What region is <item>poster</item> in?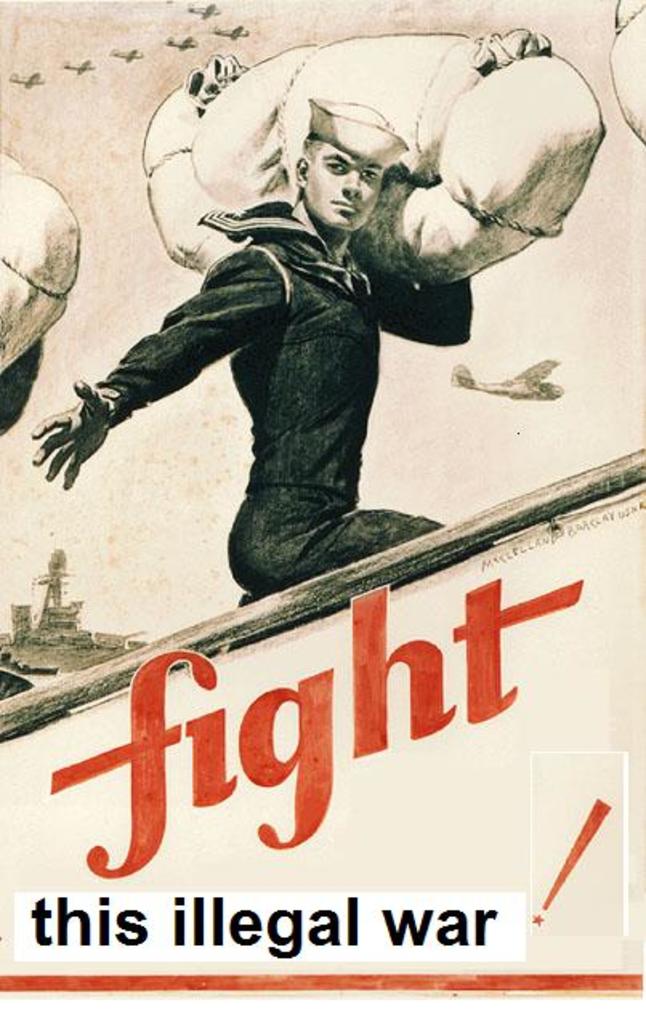
(0, 0, 644, 1022).
